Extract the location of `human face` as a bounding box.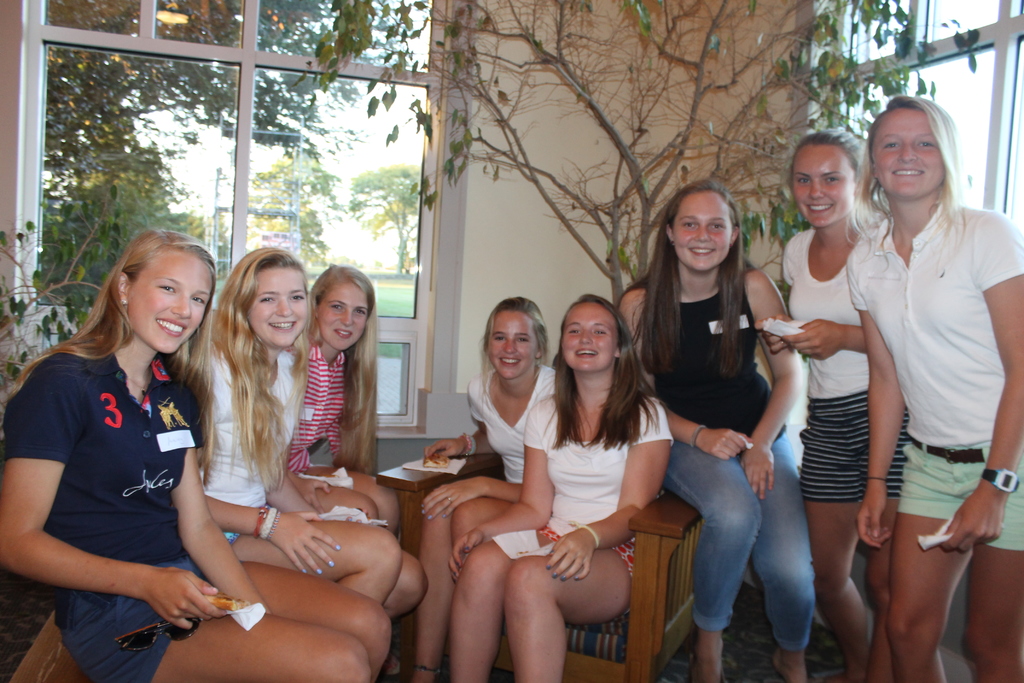
rect(671, 186, 734, 278).
